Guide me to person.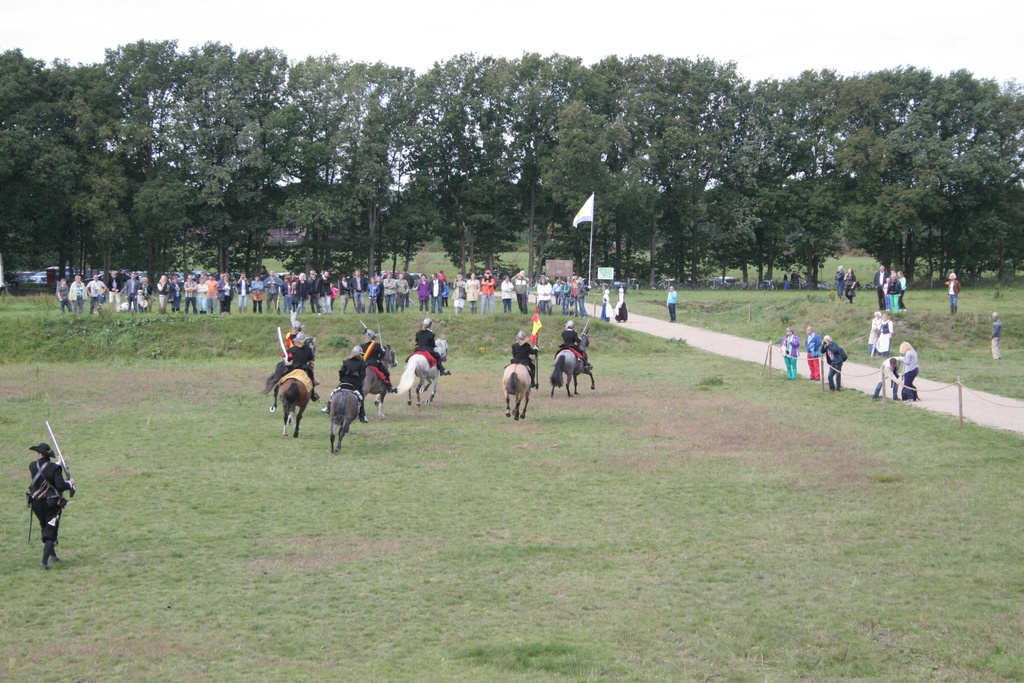
Guidance: bbox=[170, 278, 180, 312].
